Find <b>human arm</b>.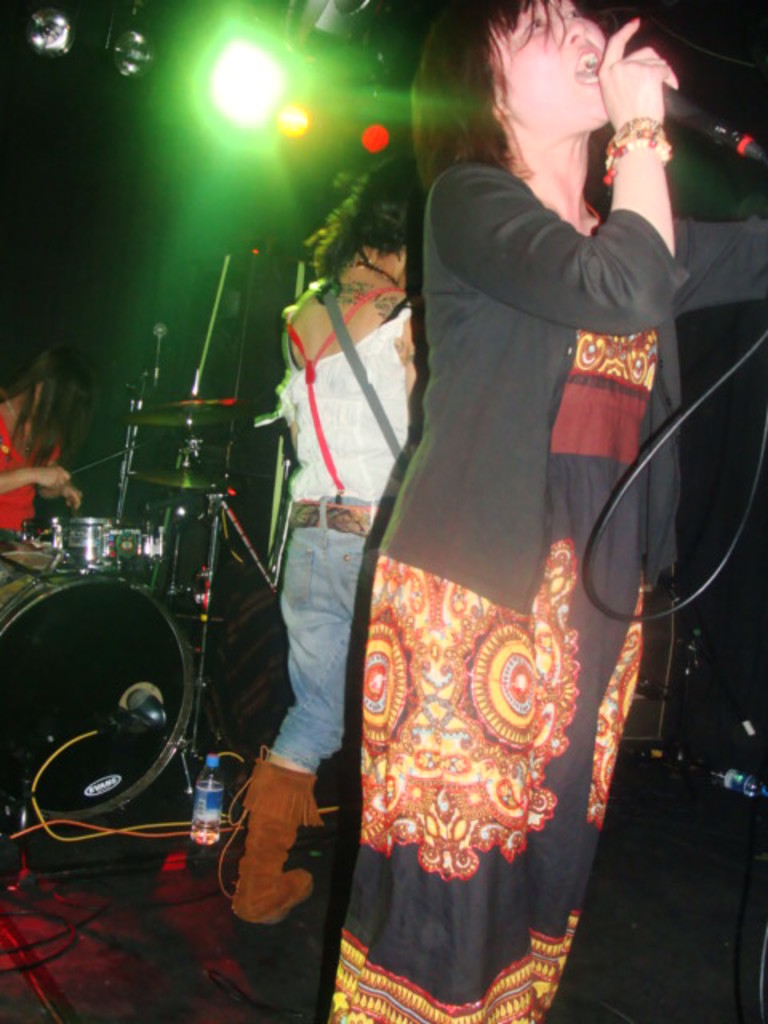
56/472/75/501.
